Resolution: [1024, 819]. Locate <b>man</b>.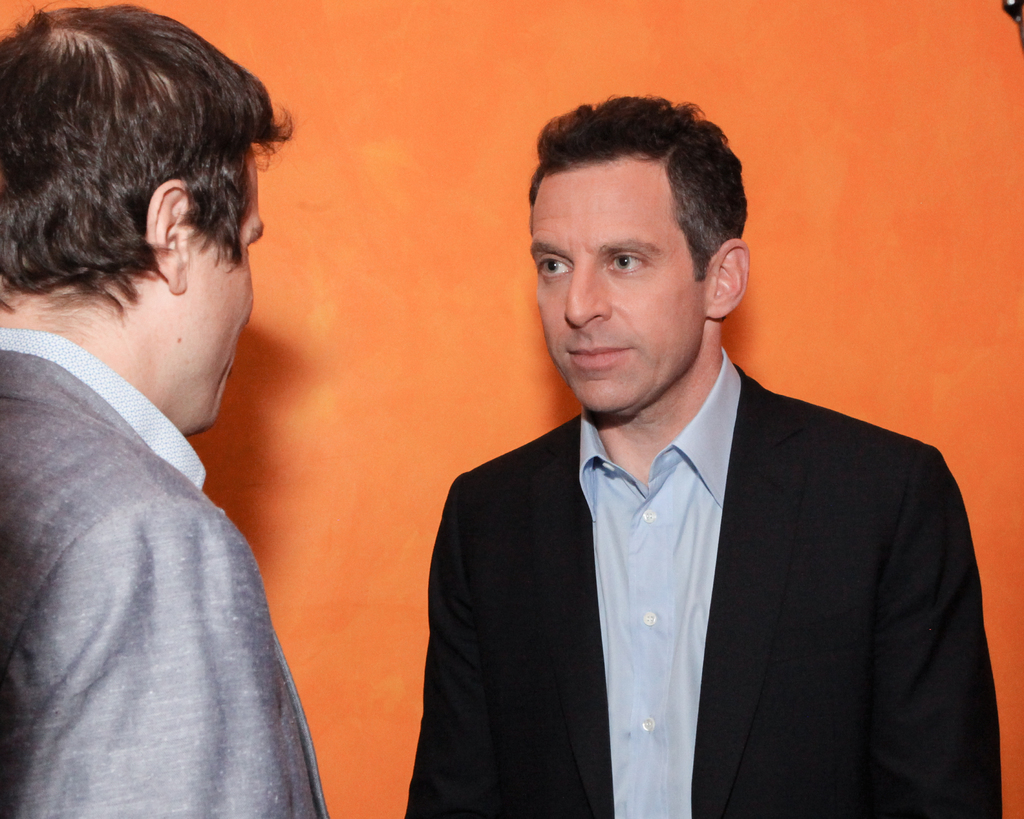
398,126,970,807.
